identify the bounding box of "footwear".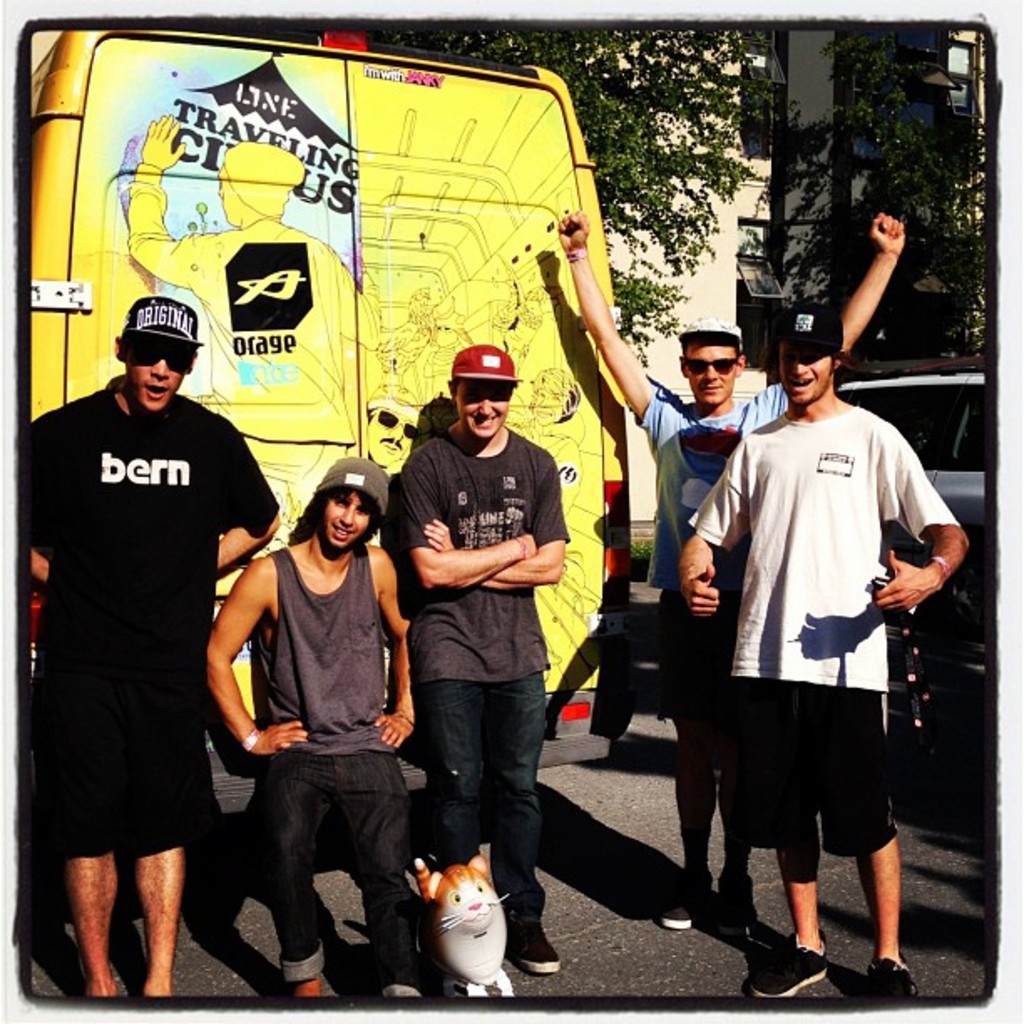
l=863, t=952, r=909, b=1002.
